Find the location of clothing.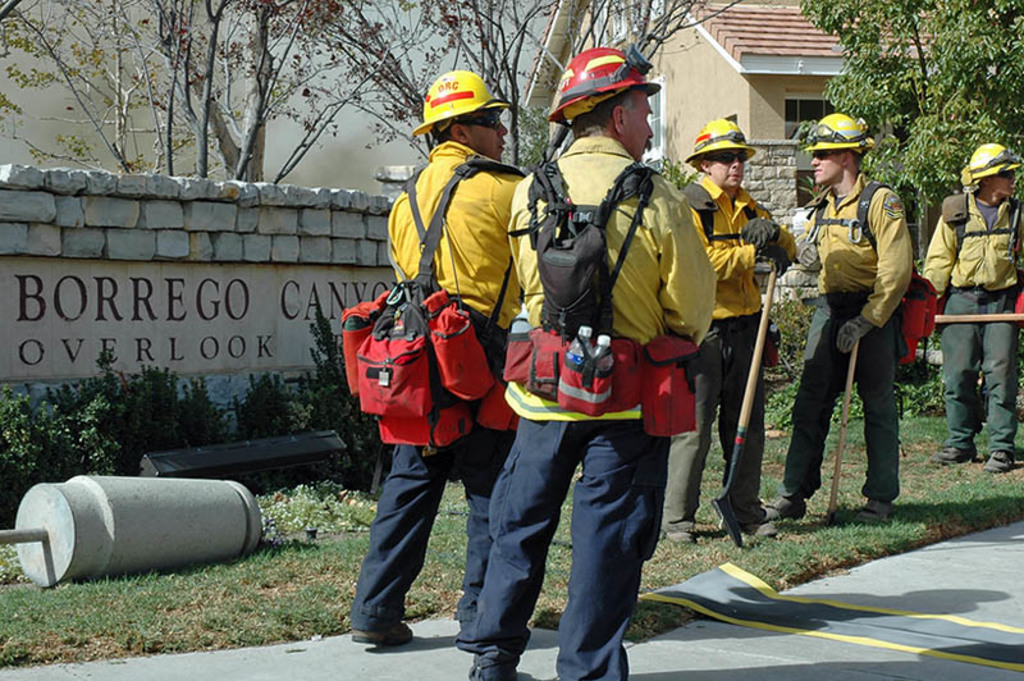
Location: <box>452,138,718,680</box>.
